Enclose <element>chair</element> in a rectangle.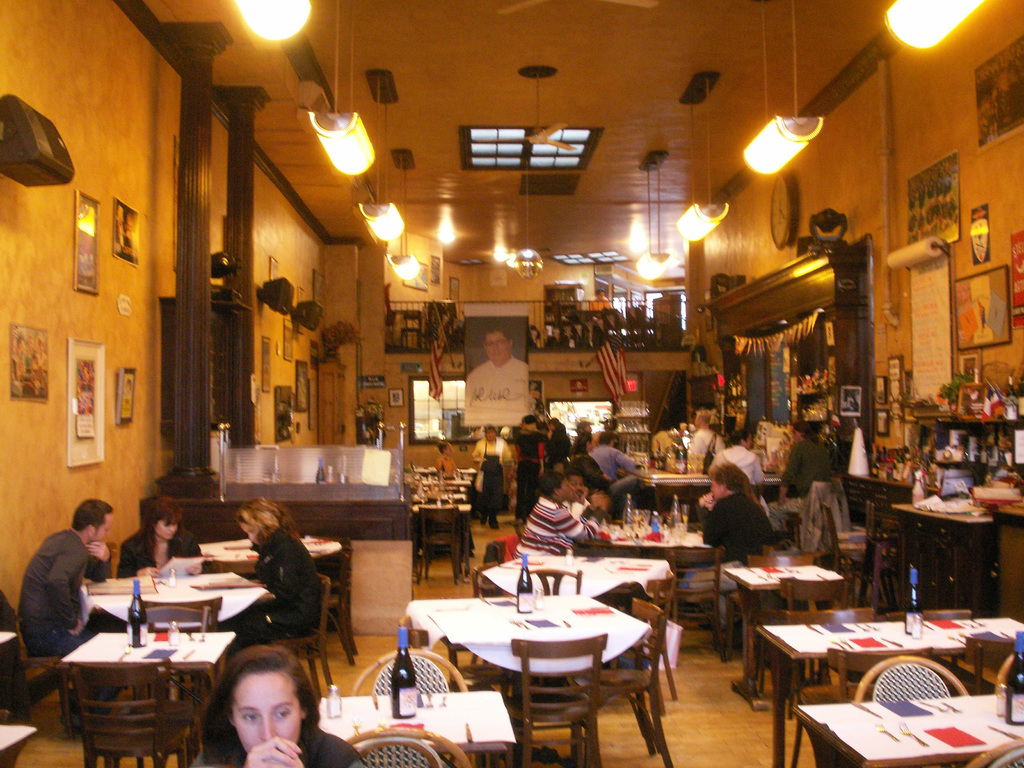
993 651 1023 693.
